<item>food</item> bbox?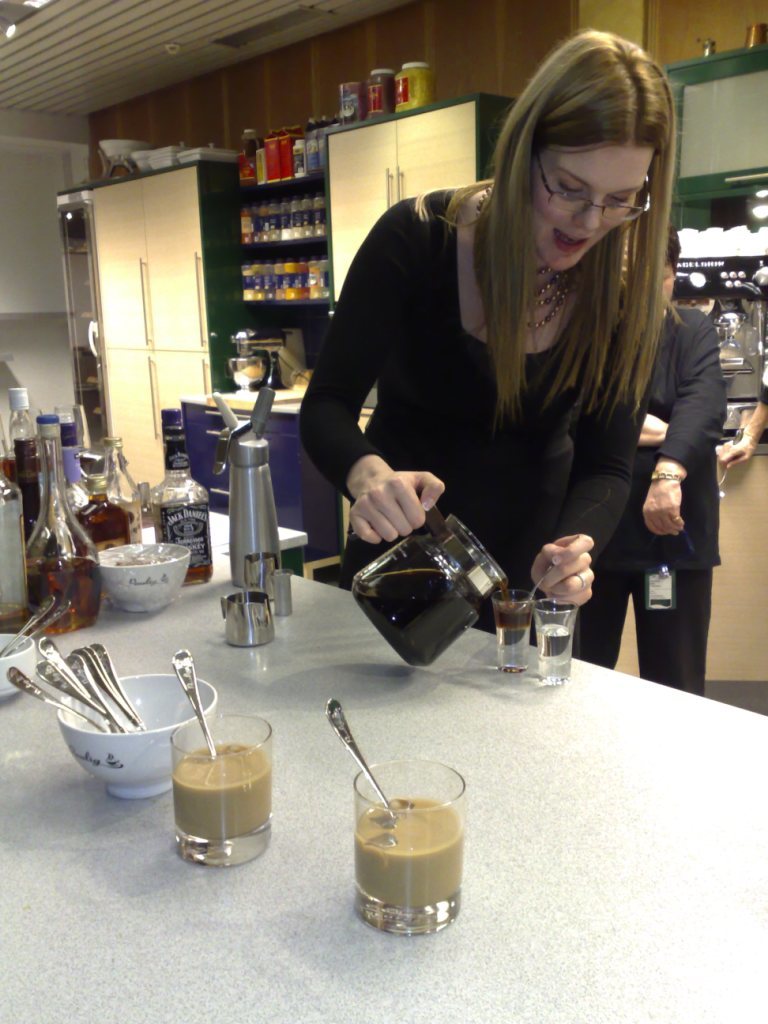
bbox=[396, 66, 440, 108]
